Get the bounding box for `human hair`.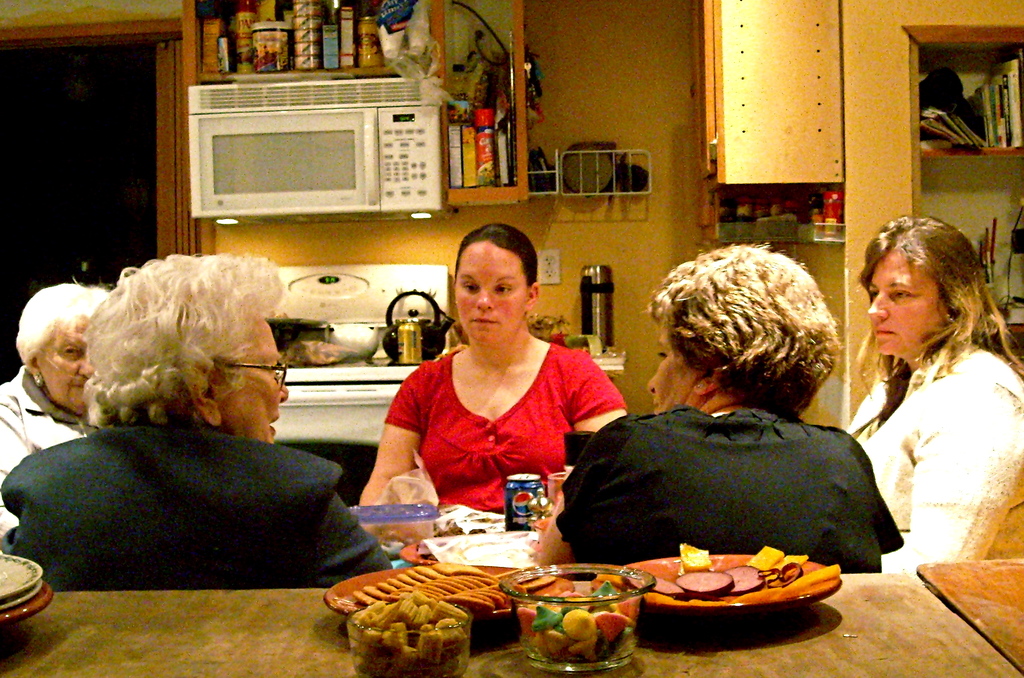
867/210/984/382.
